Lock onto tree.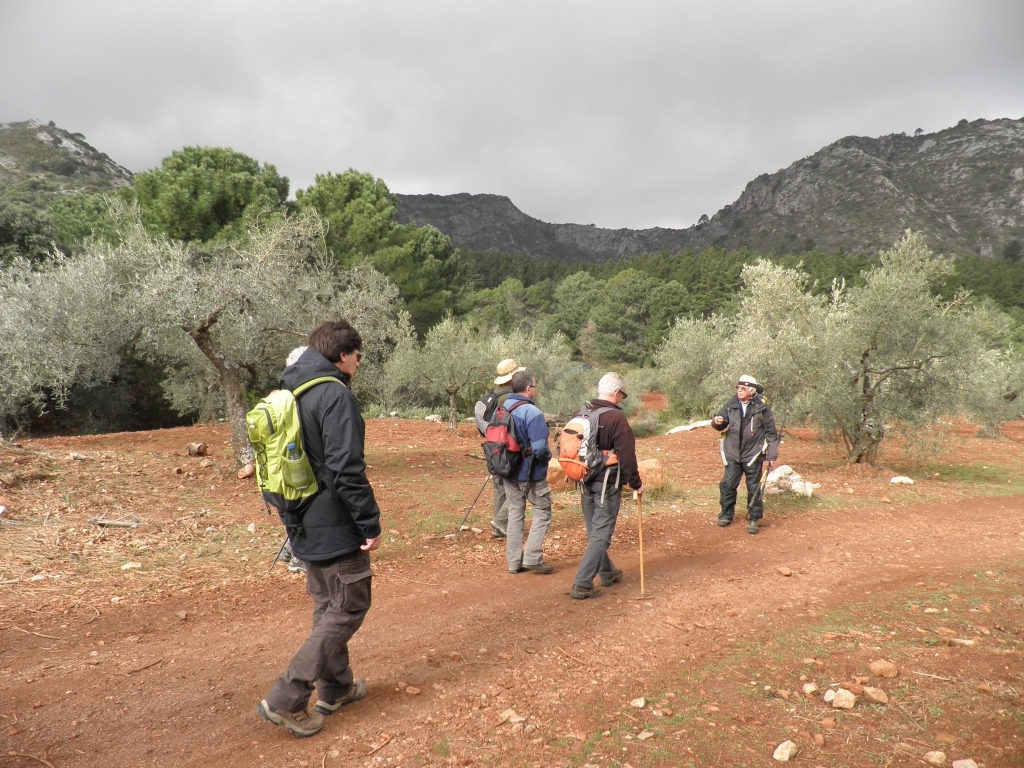
Locked: (left=132, top=140, right=293, bottom=253).
